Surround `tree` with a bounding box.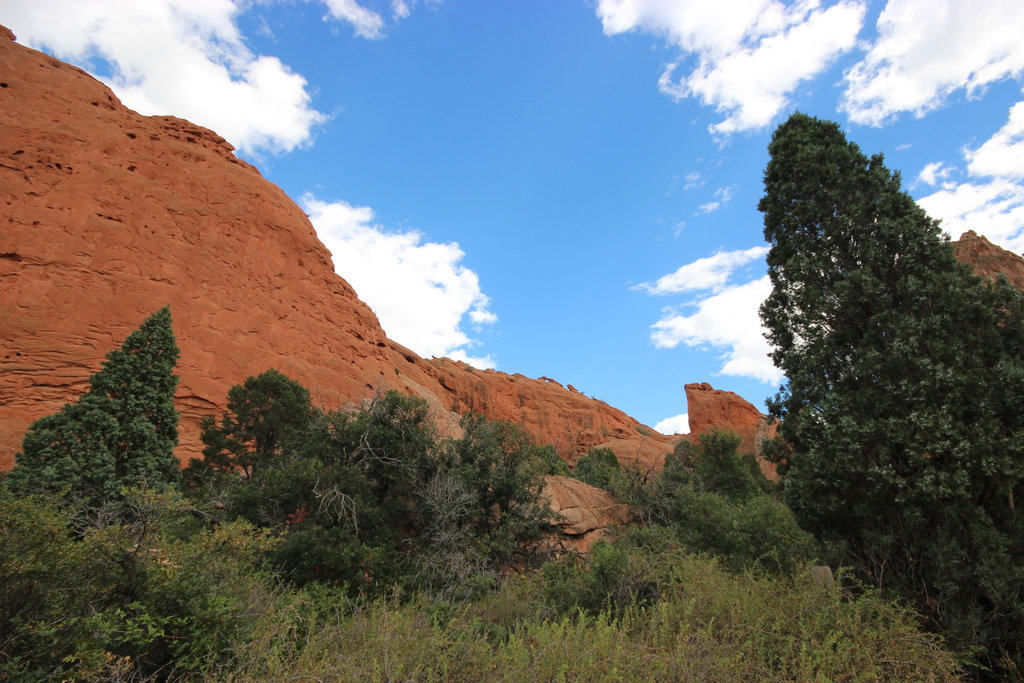
{"left": 639, "top": 420, "right": 822, "bottom": 570}.
